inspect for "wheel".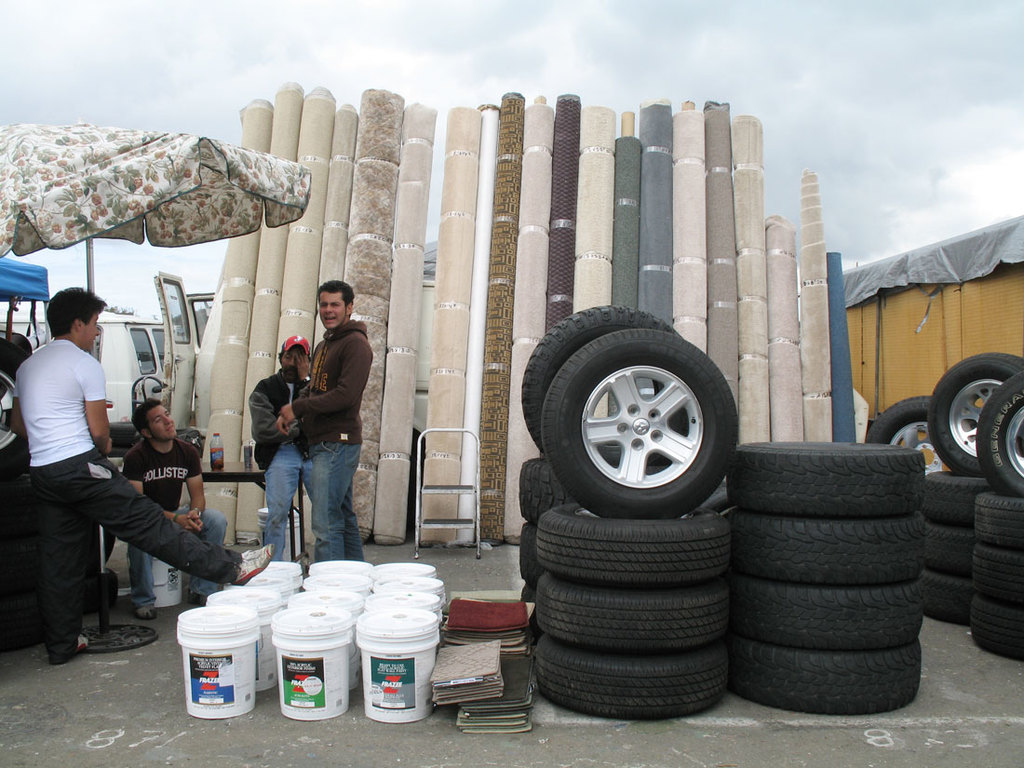
Inspection: crop(971, 599, 1023, 664).
